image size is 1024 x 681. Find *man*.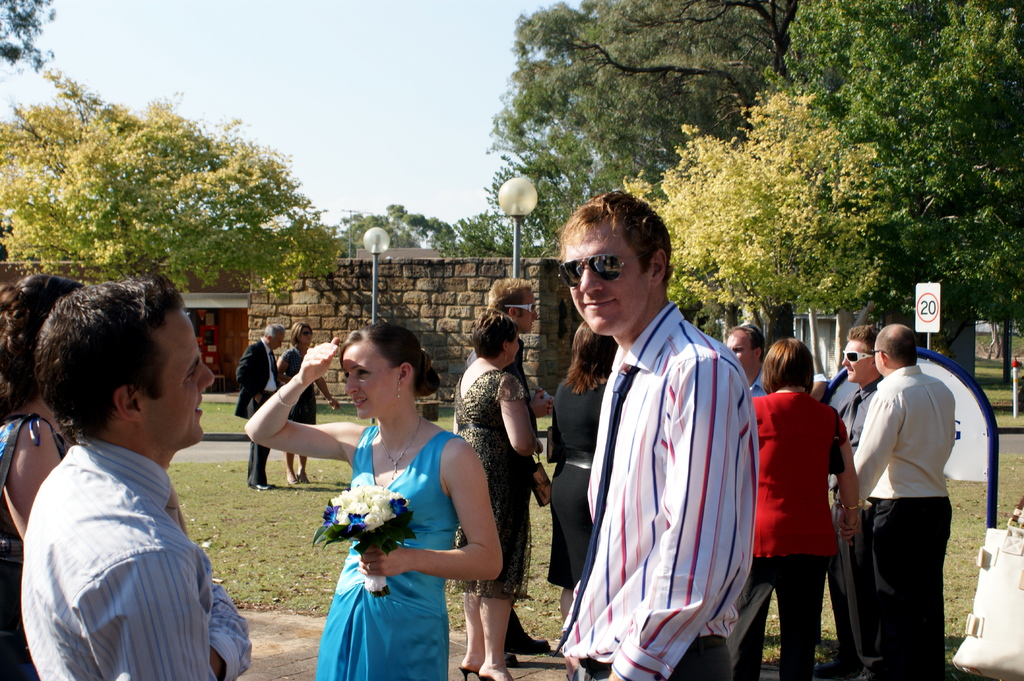
{"left": 456, "top": 281, "right": 574, "bottom": 650}.
